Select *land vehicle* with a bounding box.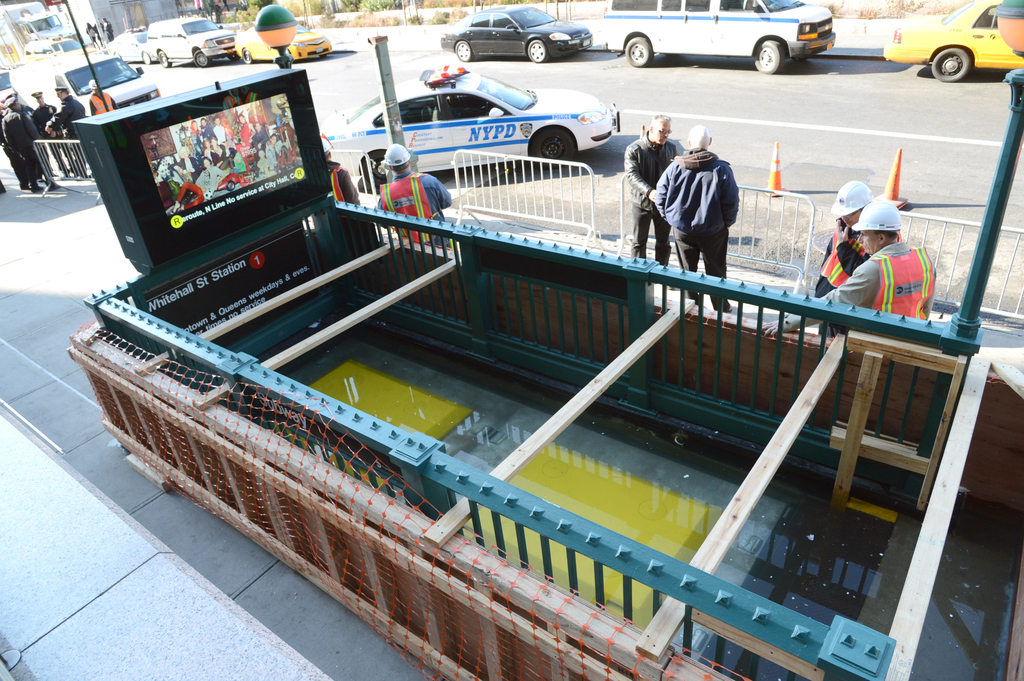
216:172:241:191.
